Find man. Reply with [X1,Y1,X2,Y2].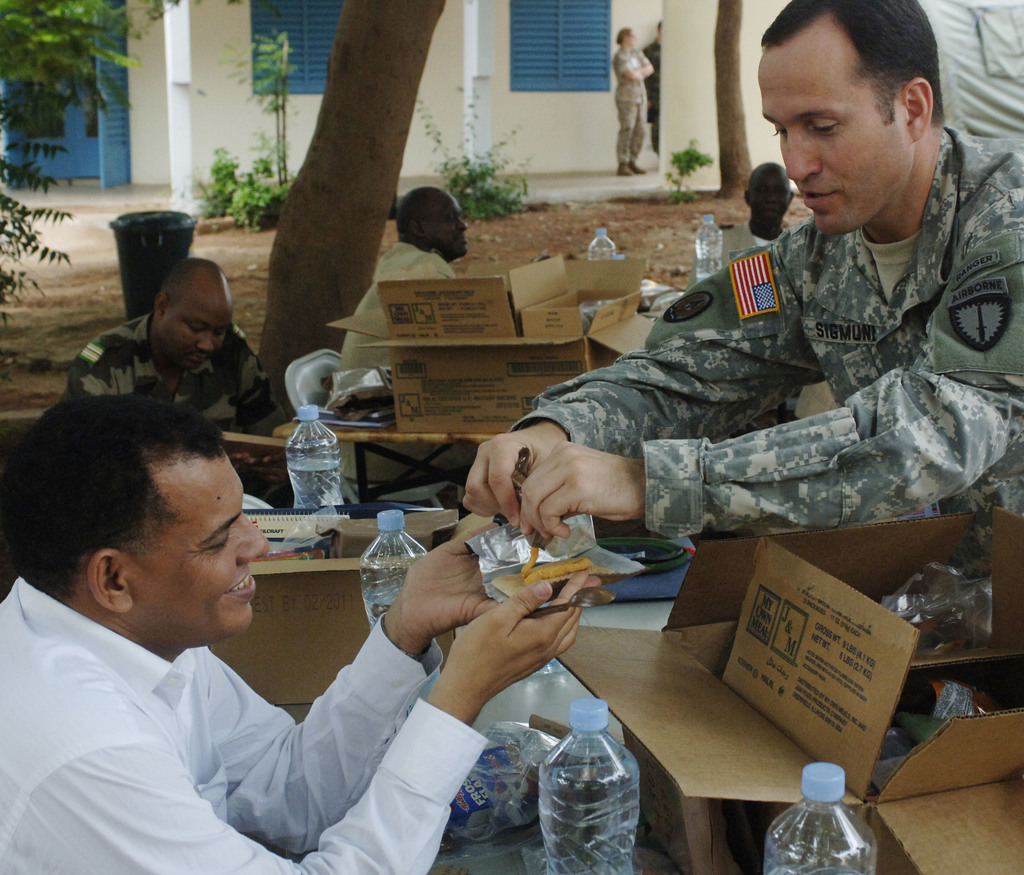
[719,161,797,264].
